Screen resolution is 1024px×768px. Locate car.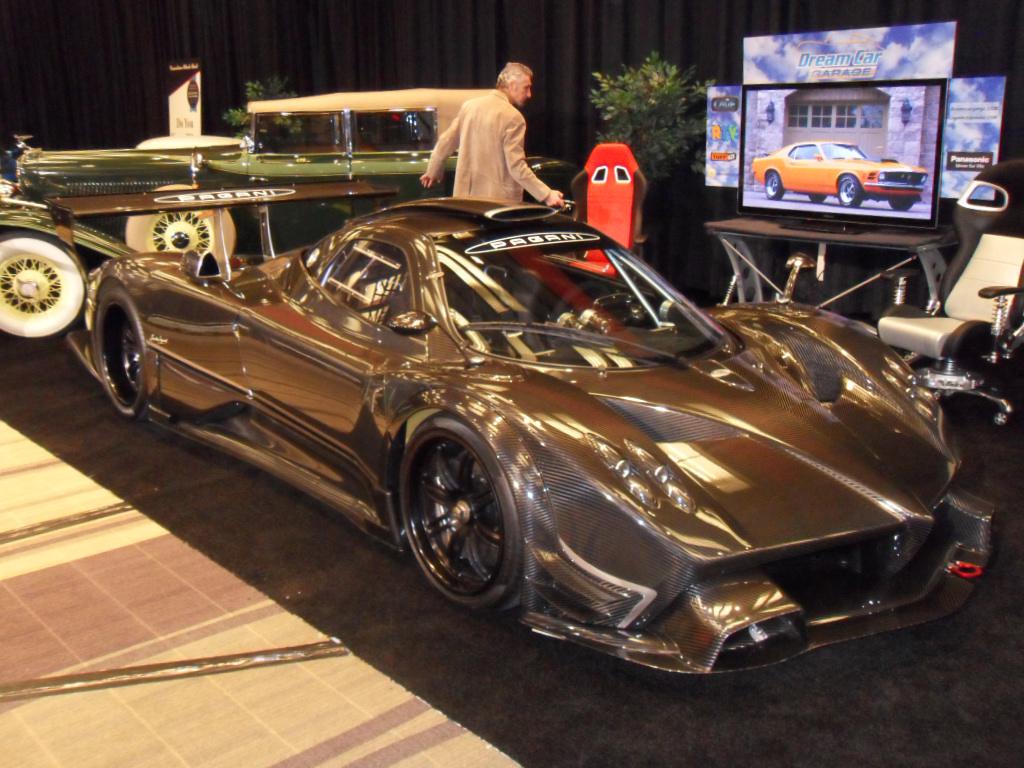
x1=82, y1=183, x2=1021, y2=695.
